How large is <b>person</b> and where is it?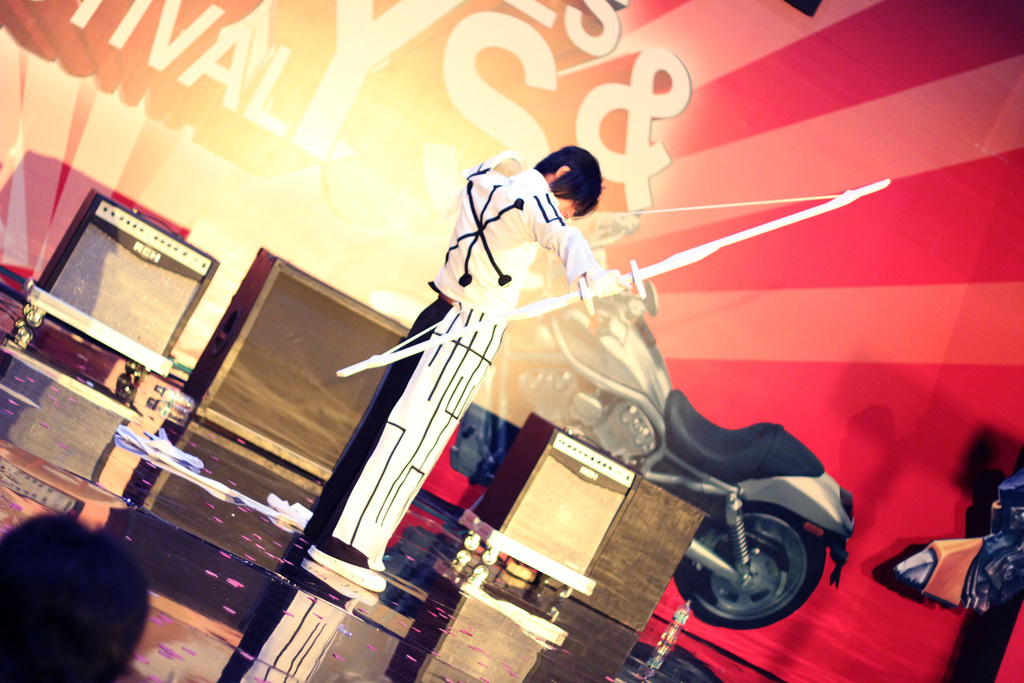
Bounding box: detection(367, 149, 610, 568).
